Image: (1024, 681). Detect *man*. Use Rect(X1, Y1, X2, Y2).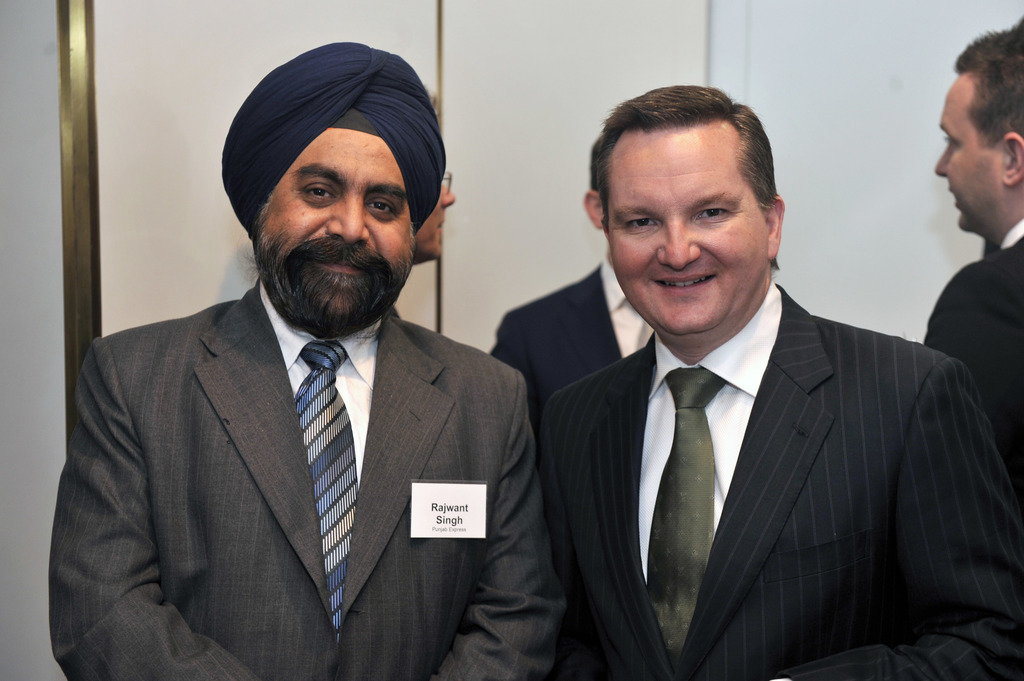
Rect(492, 107, 995, 676).
